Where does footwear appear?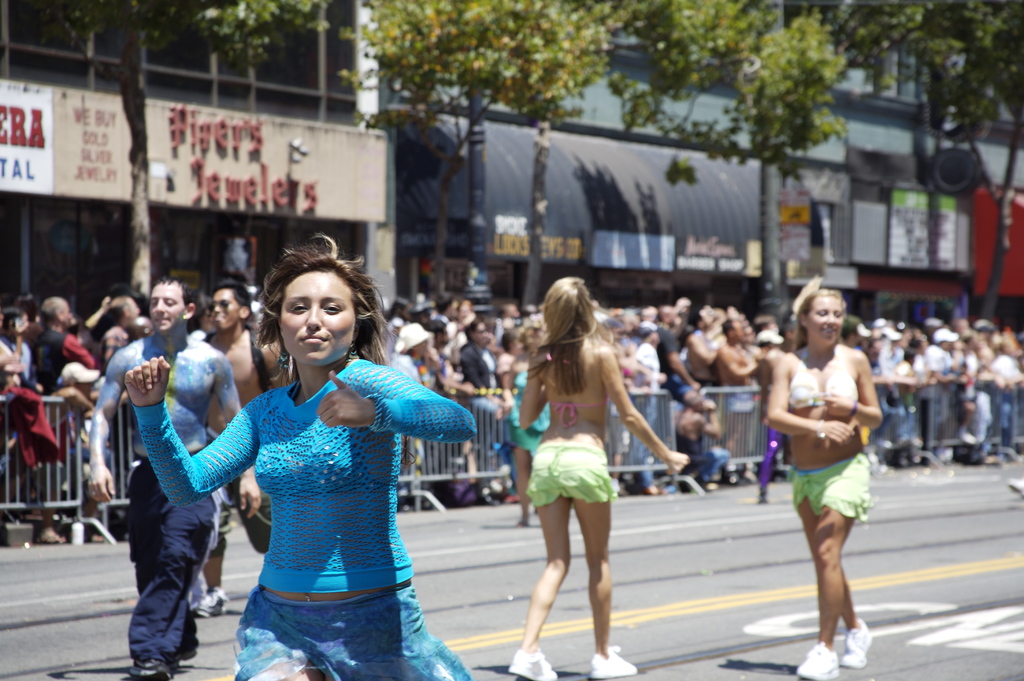
Appears at locate(963, 453, 982, 470).
